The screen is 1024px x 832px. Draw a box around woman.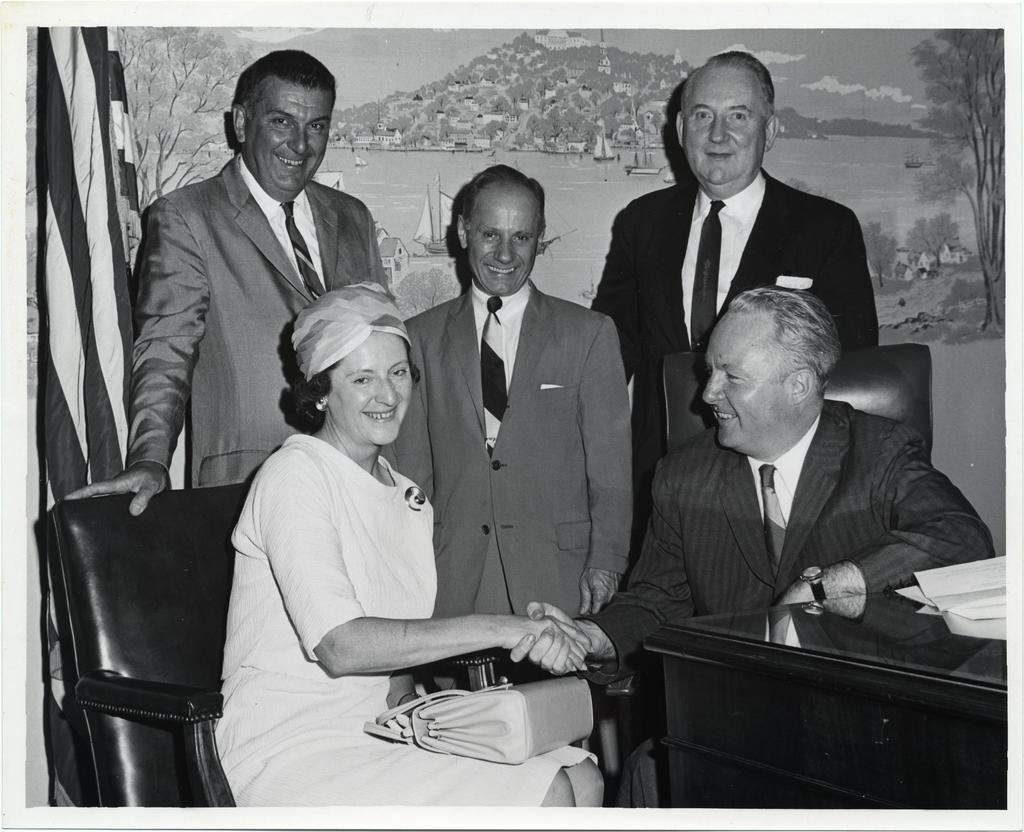
l=212, t=280, r=598, b=807.
